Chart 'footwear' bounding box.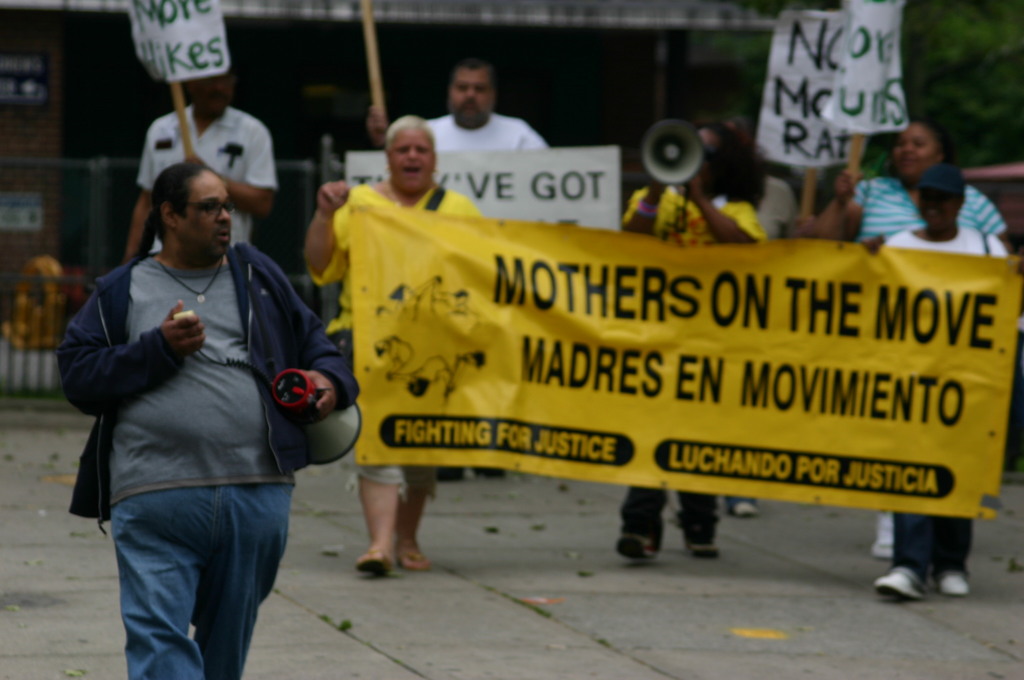
Charted: 683 540 714 555.
